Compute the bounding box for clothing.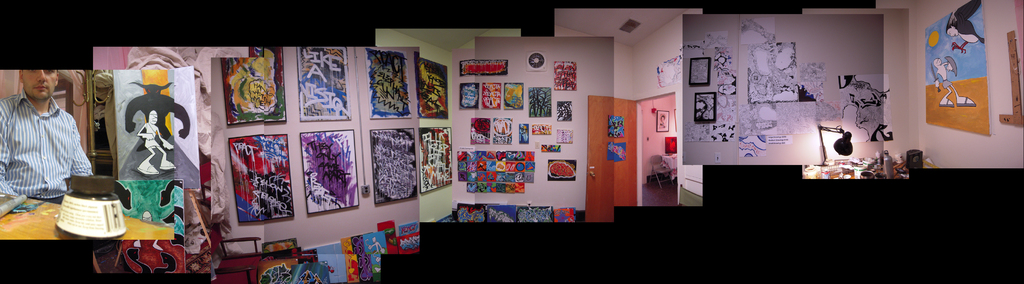
pyautogui.locateOnScreen(0, 65, 93, 215).
